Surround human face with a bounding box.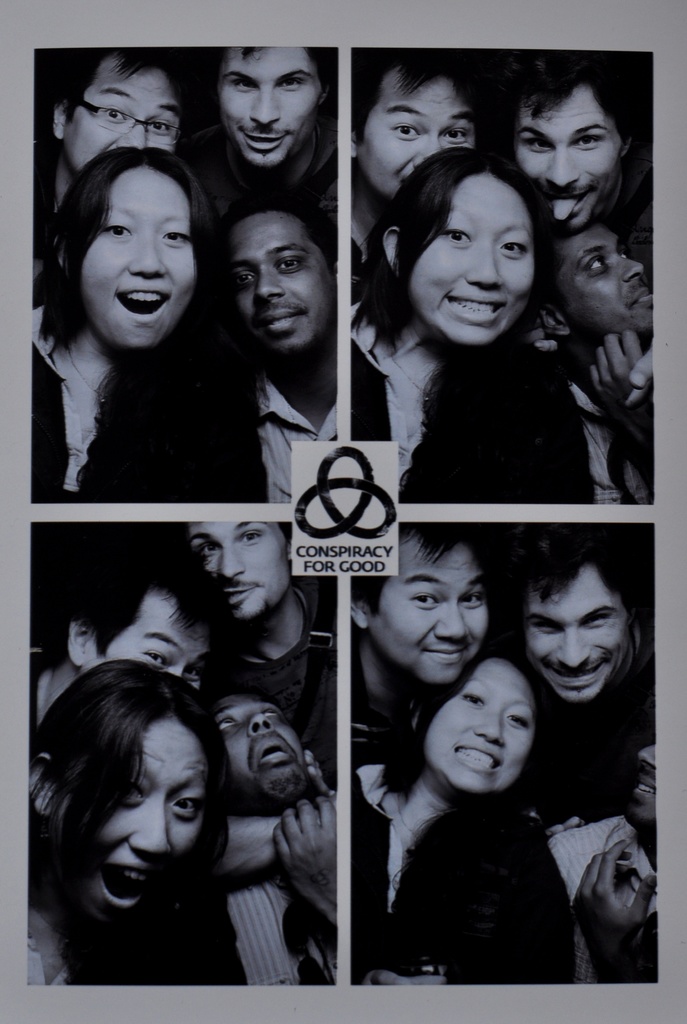
(x1=215, y1=700, x2=308, y2=810).
